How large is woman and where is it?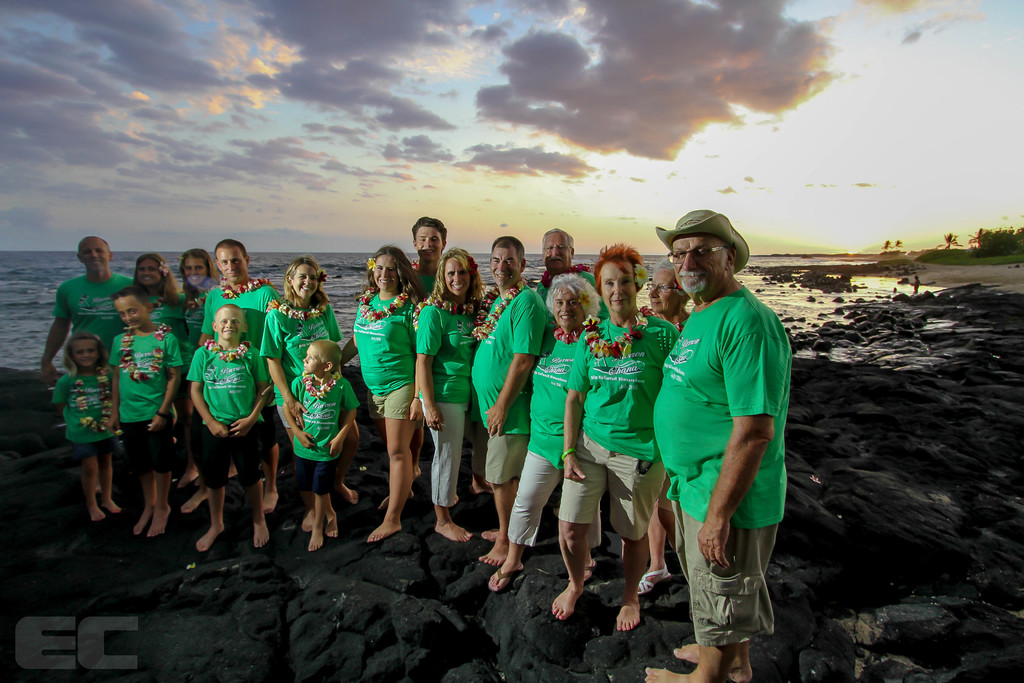
Bounding box: bbox=(342, 245, 424, 550).
